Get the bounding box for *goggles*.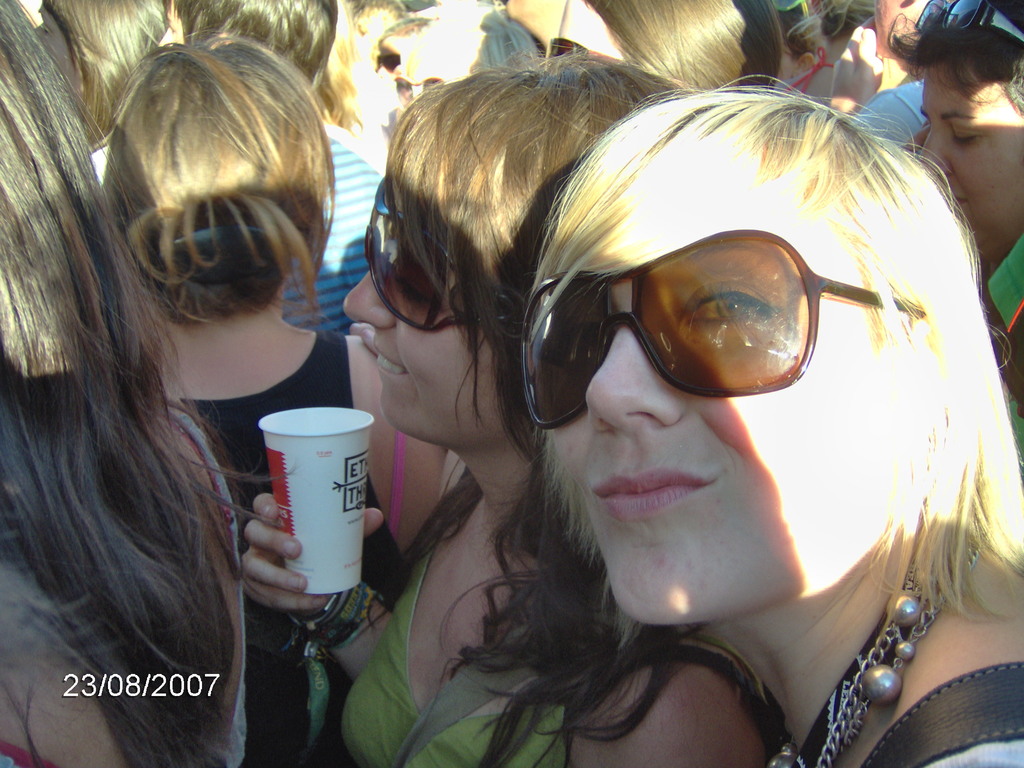
[left=362, top=176, right=525, bottom=336].
